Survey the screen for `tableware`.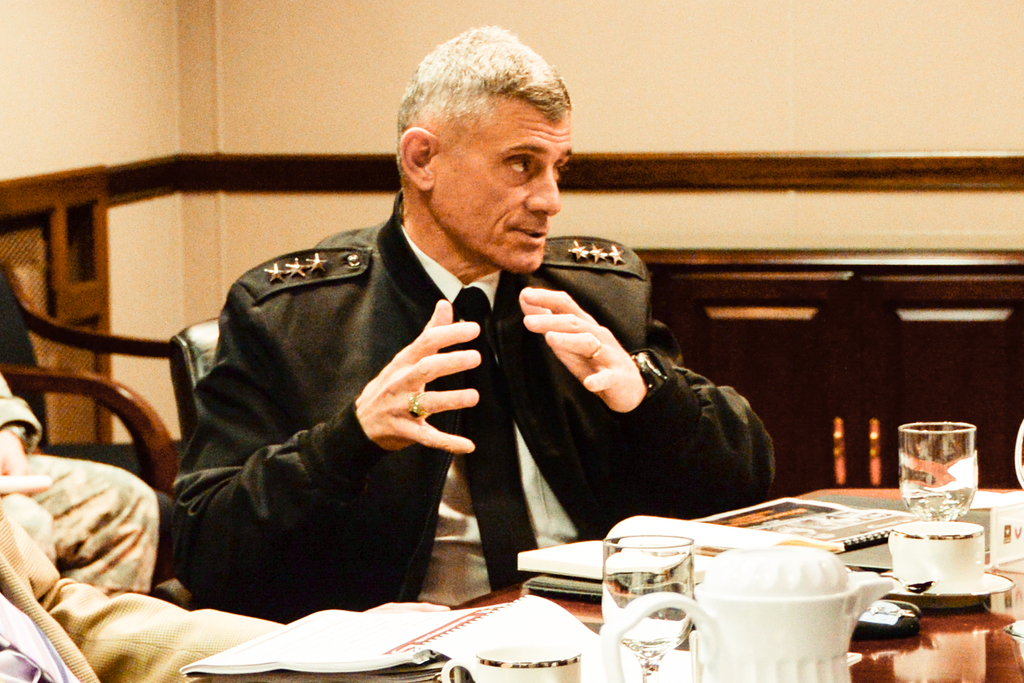
Survey found: rect(886, 520, 986, 592).
